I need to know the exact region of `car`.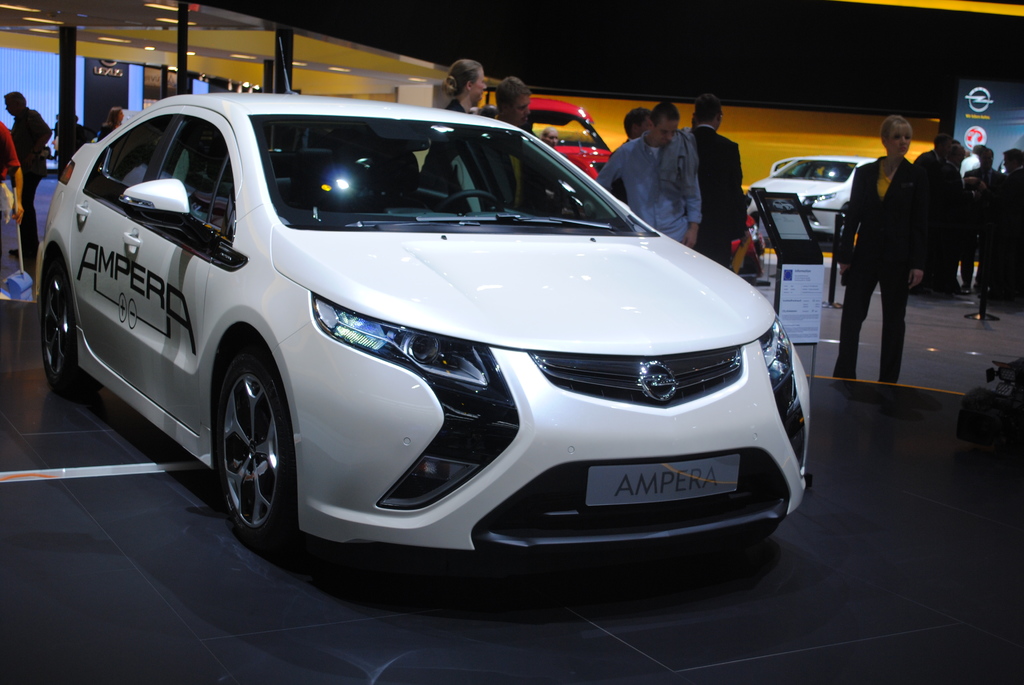
Region: BBox(527, 95, 611, 184).
